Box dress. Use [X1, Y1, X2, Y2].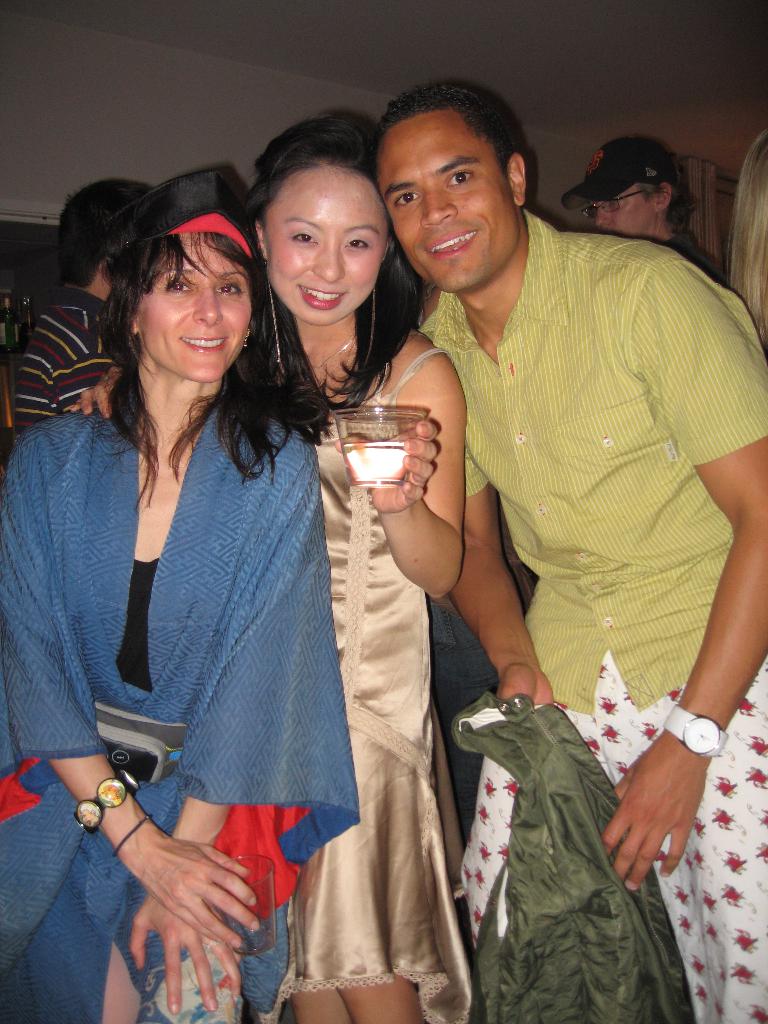
[267, 349, 480, 1023].
